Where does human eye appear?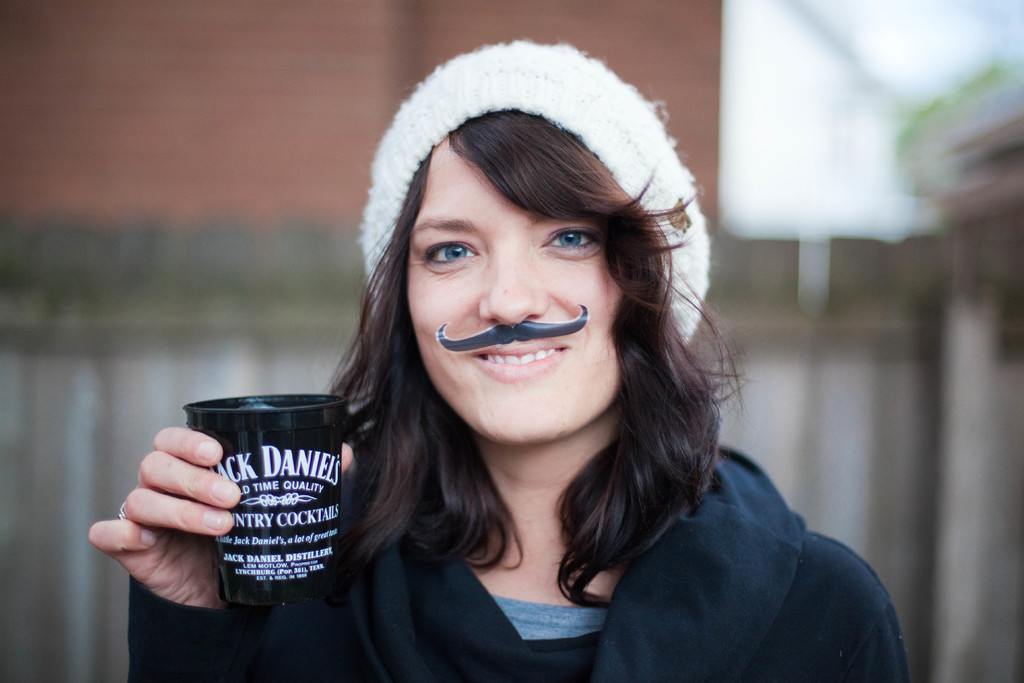
Appears at [x1=535, y1=218, x2=607, y2=261].
